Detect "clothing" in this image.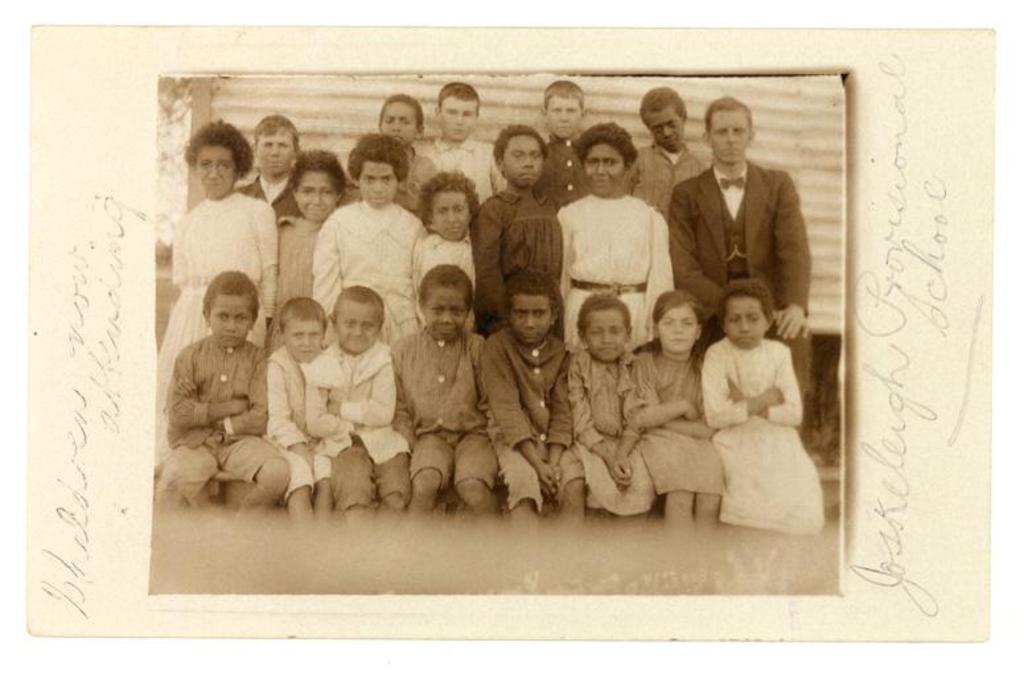
Detection: crop(271, 210, 330, 330).
